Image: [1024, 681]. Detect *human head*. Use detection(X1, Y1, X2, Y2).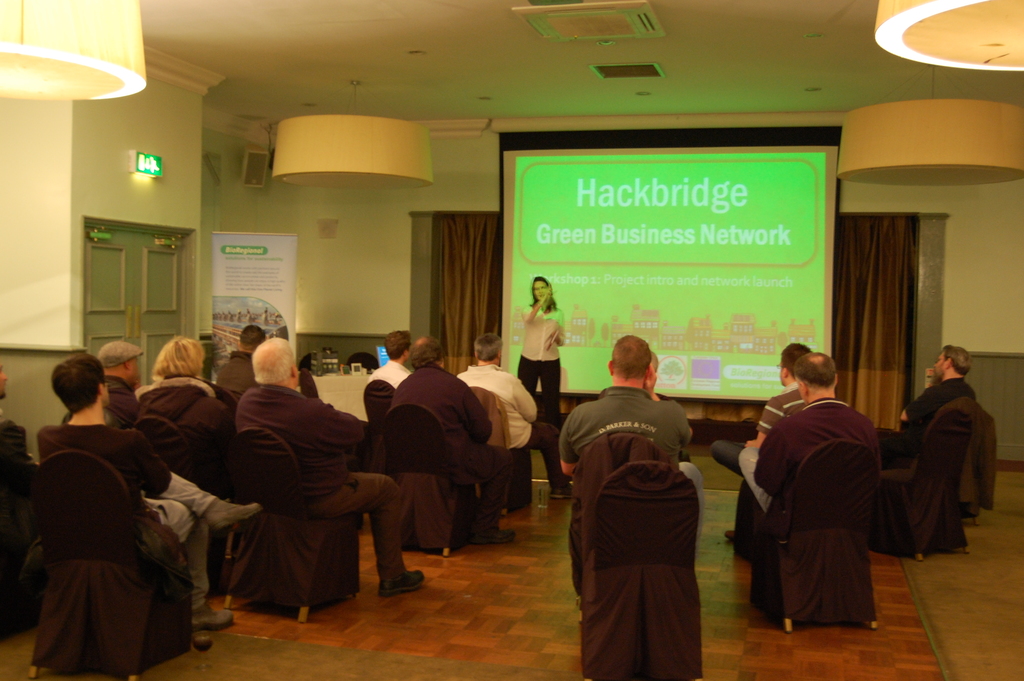
detection(155, 337, 206, 378).
